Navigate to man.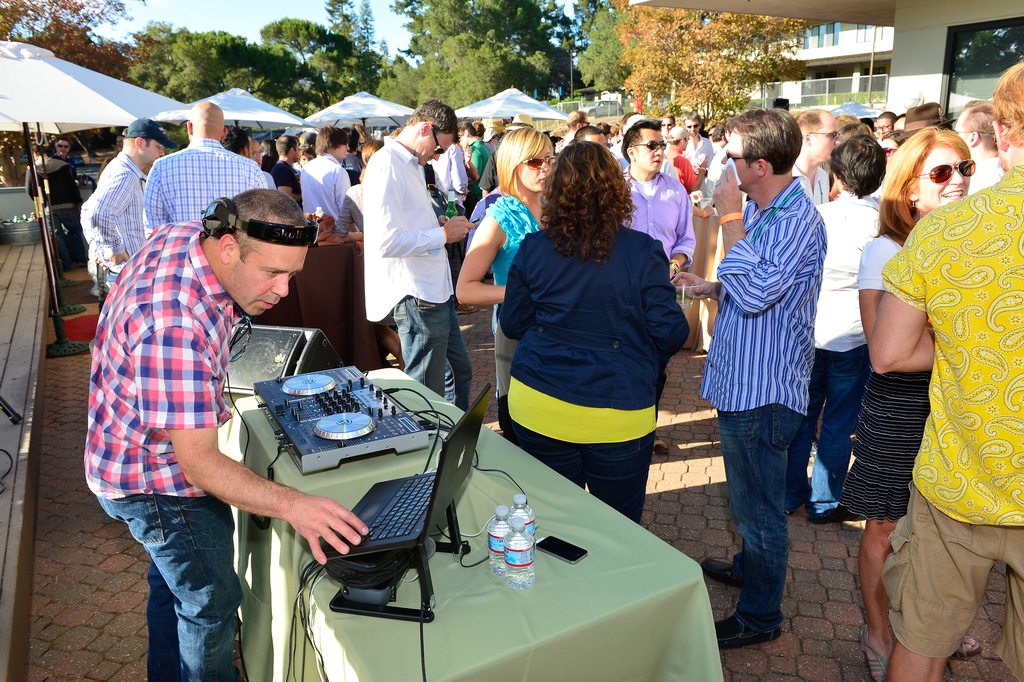
Navigation target: 141, 95, 273, 227.
